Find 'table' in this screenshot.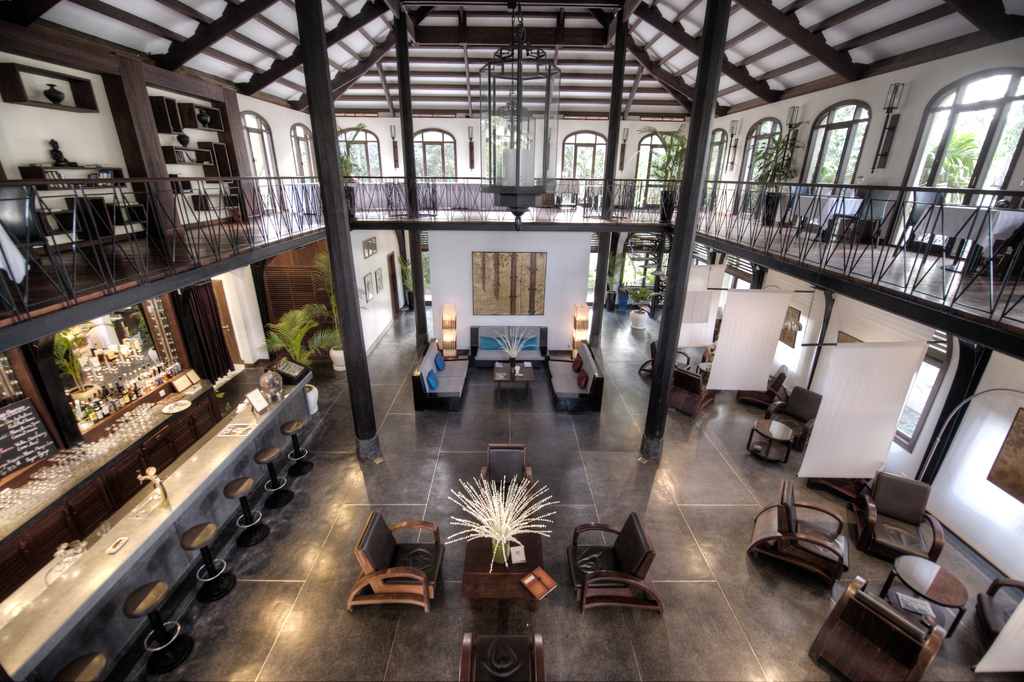
The bounding box for 'table' is pyautogui.locateOnScreen(464, 531, 540, 607).
